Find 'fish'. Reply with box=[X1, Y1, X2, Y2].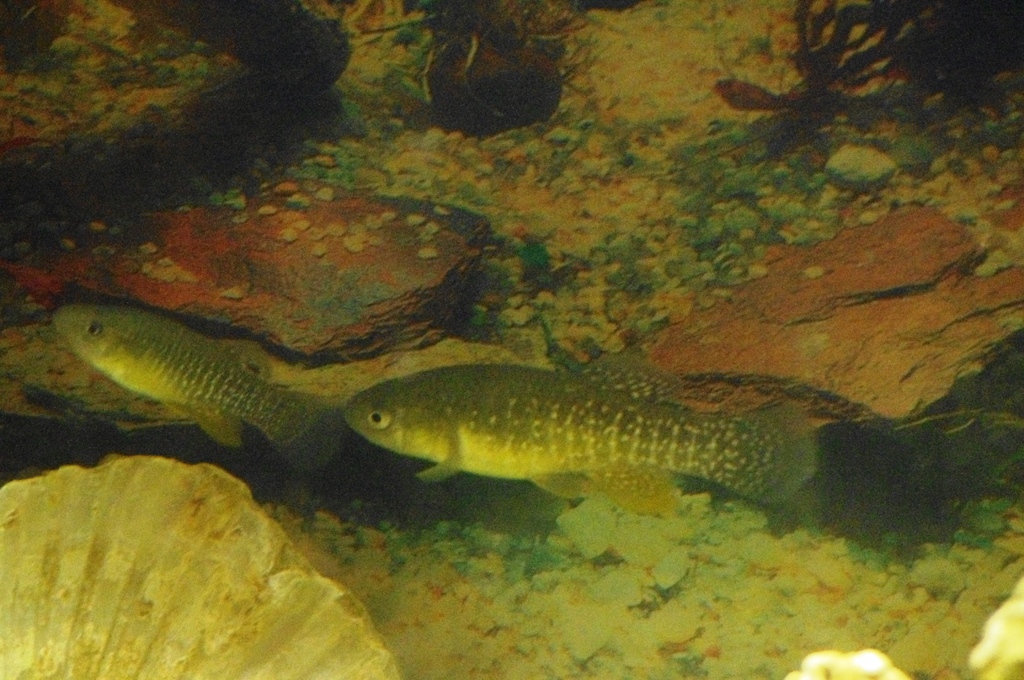
box=[50, 295, 343, 465].
